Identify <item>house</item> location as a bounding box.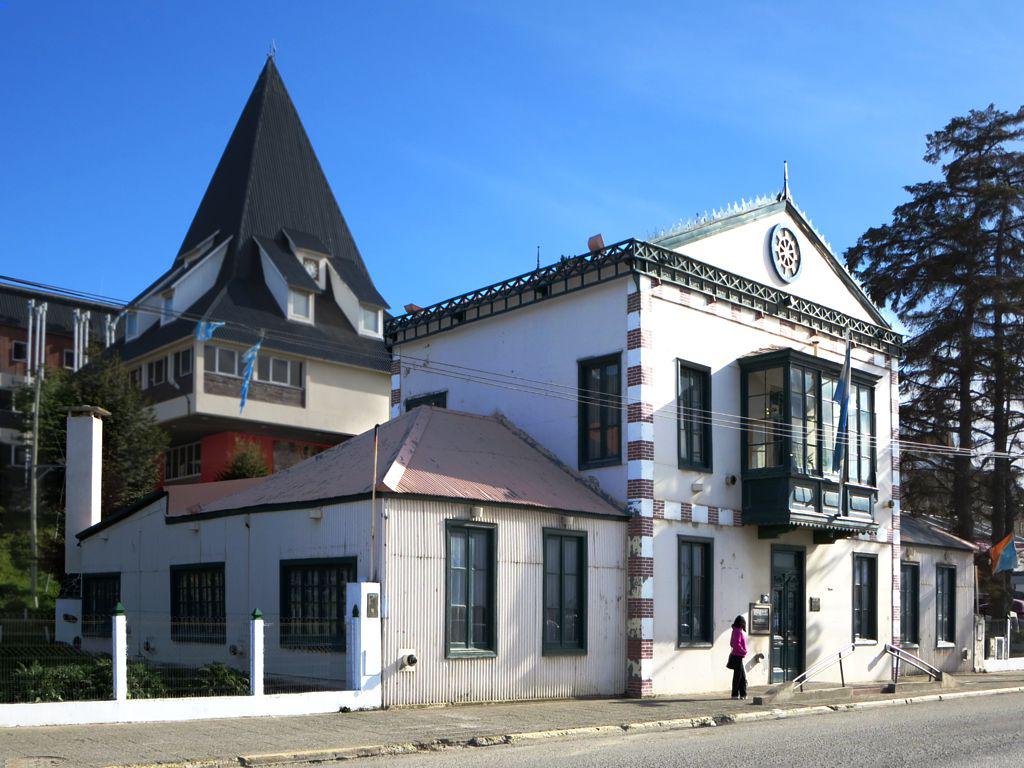
<box>0,272,130,482</box>.
